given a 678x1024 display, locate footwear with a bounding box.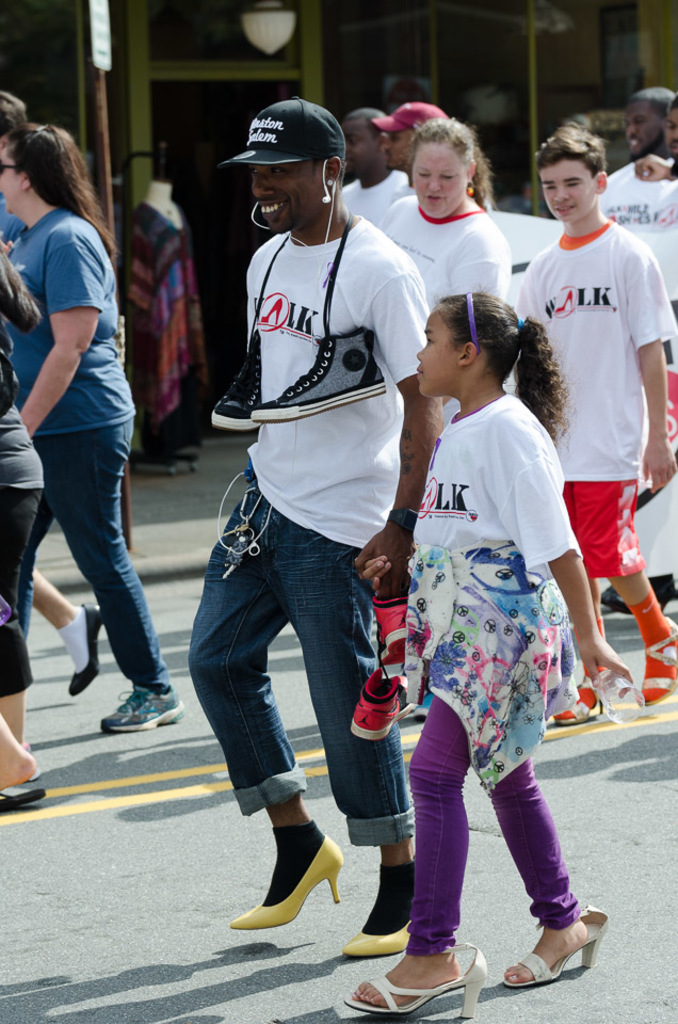
Located: [341, 862, 406, 953].
